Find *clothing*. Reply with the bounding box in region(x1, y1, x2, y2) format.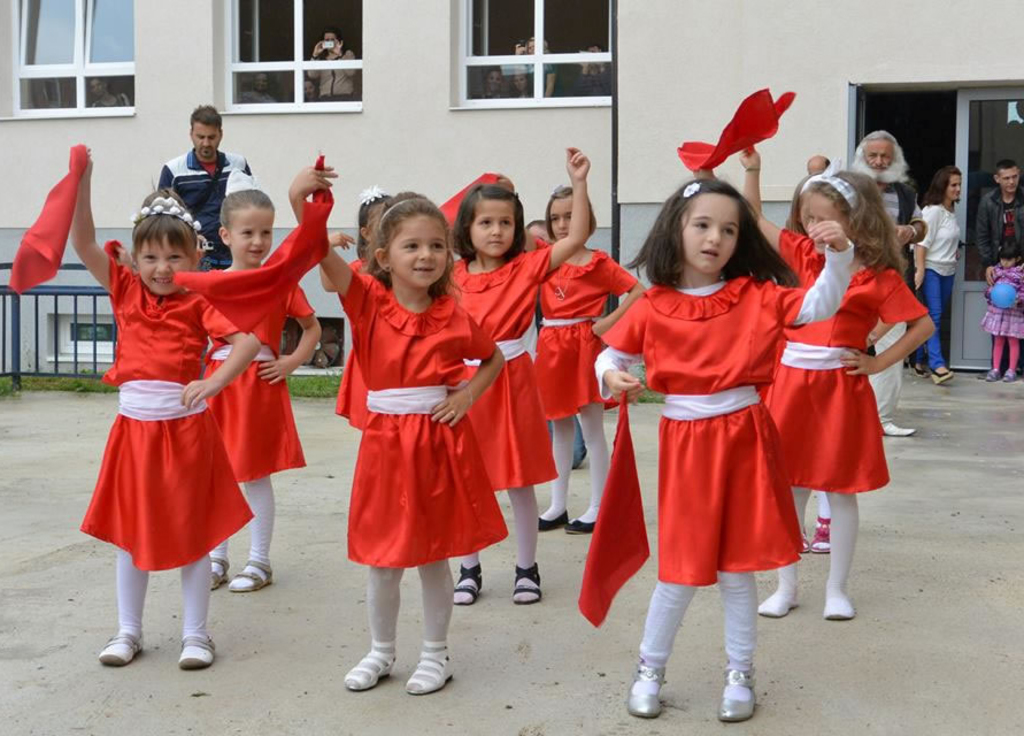
region(537, 238, 636, 420).
